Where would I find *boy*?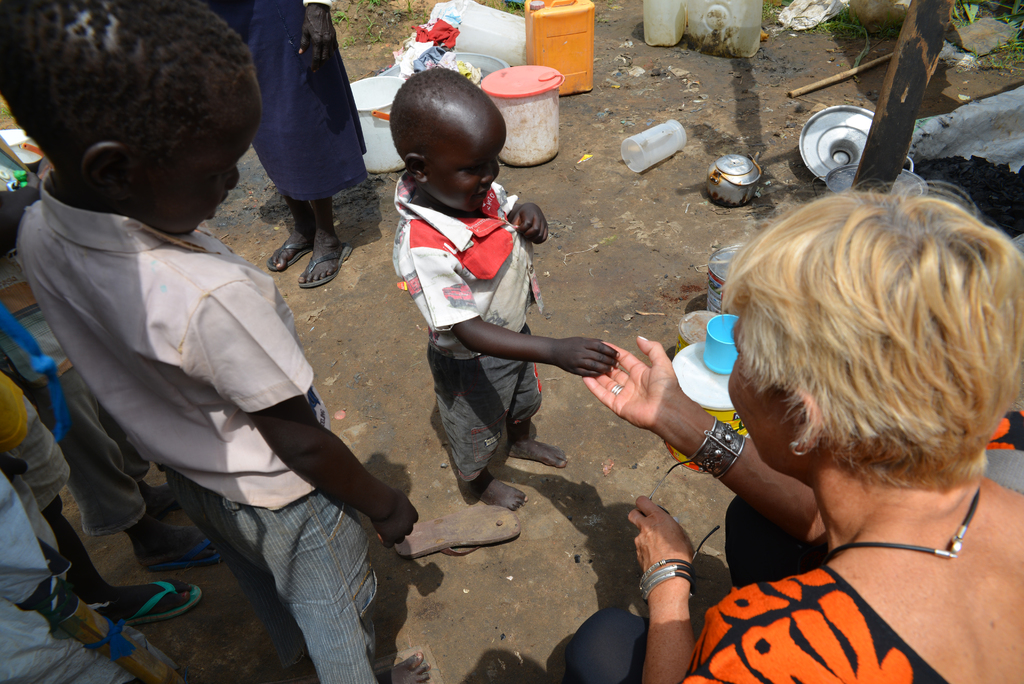
At <region>390, 69, 622, 515</region>.
